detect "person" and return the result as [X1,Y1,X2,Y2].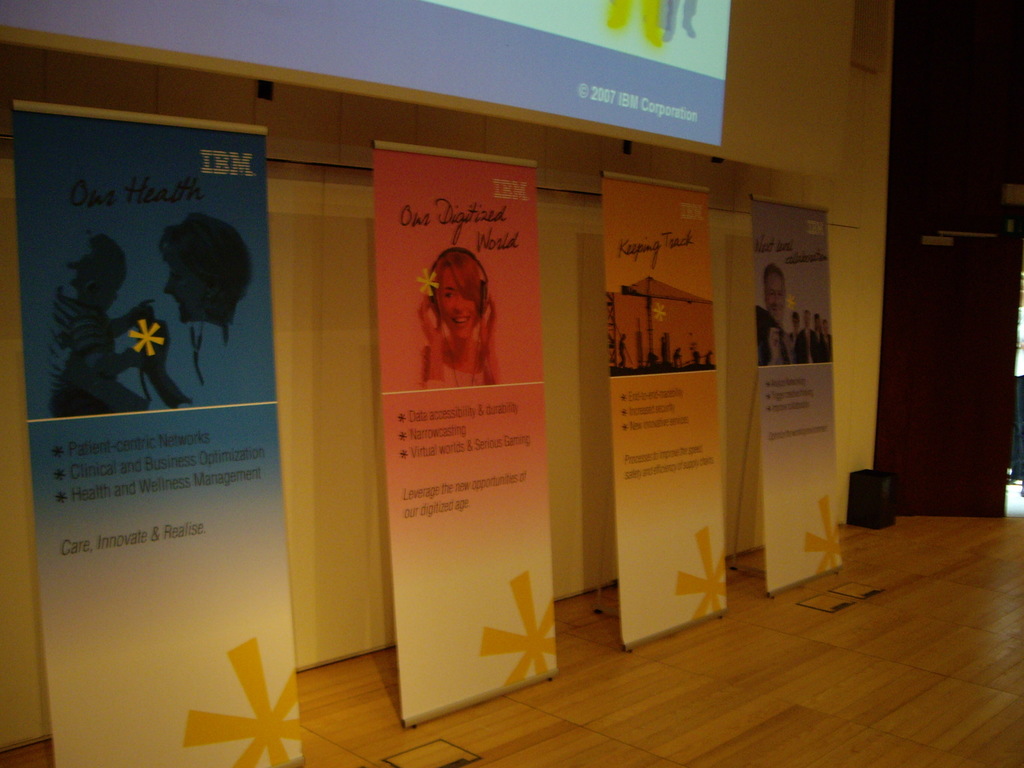
[668,344,688,376].
